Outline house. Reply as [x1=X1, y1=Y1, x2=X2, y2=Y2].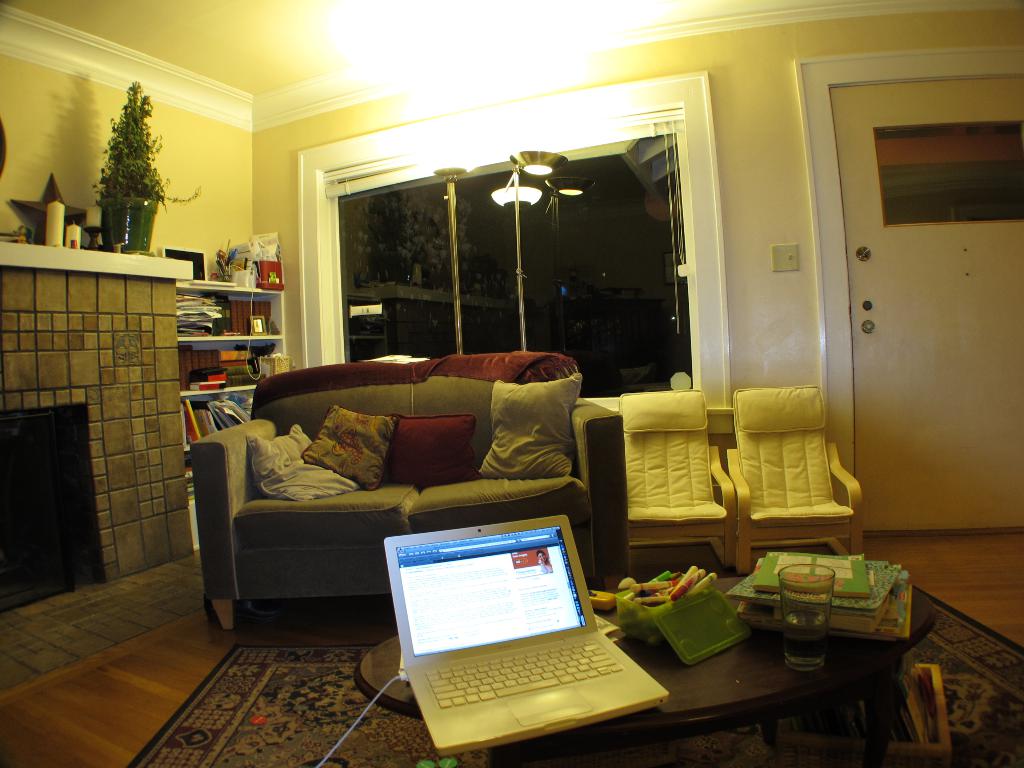
[x1=85, y1=6, x2=1023, y2=728].
